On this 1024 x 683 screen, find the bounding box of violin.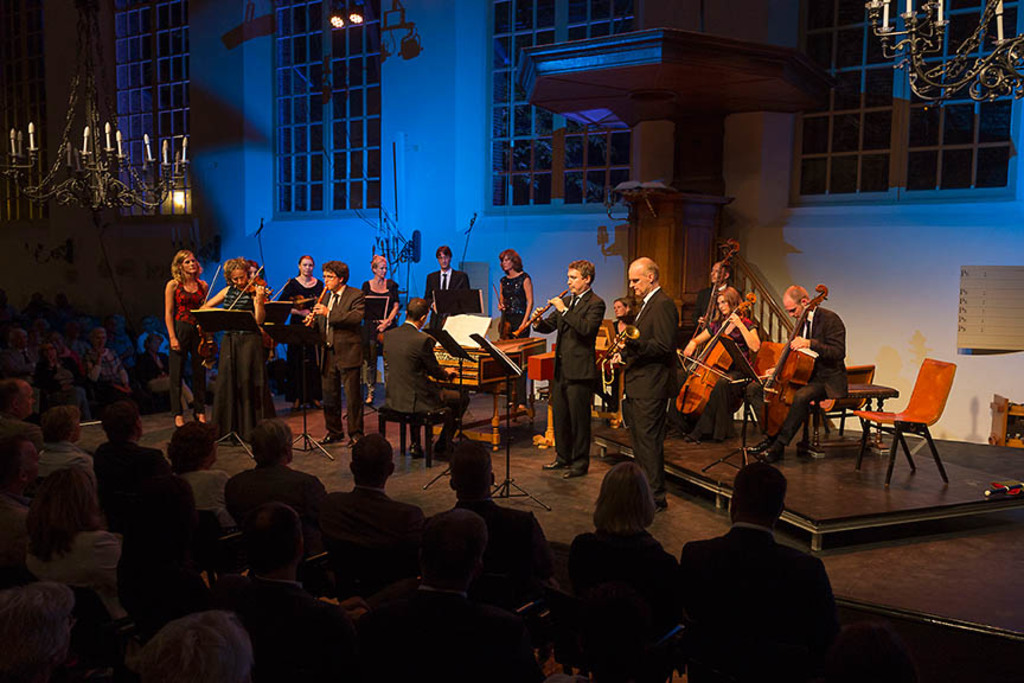
Bounding box: l=226, t=266, r=275, b=313.
